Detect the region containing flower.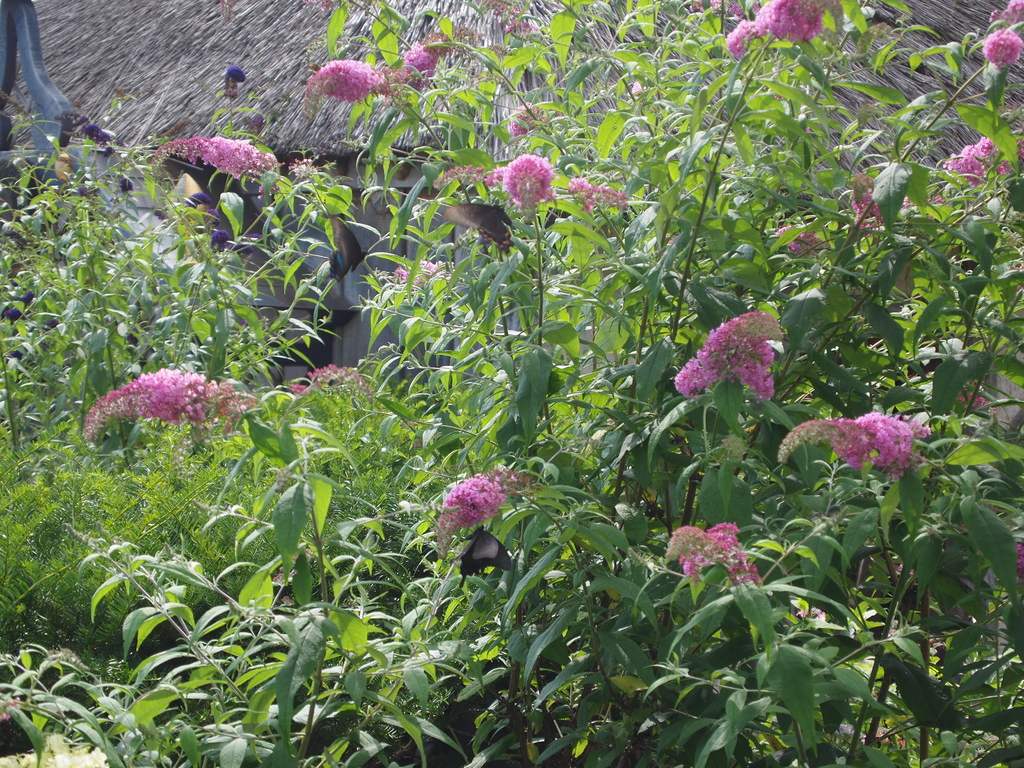
locate(692, 0, 845, 54).
